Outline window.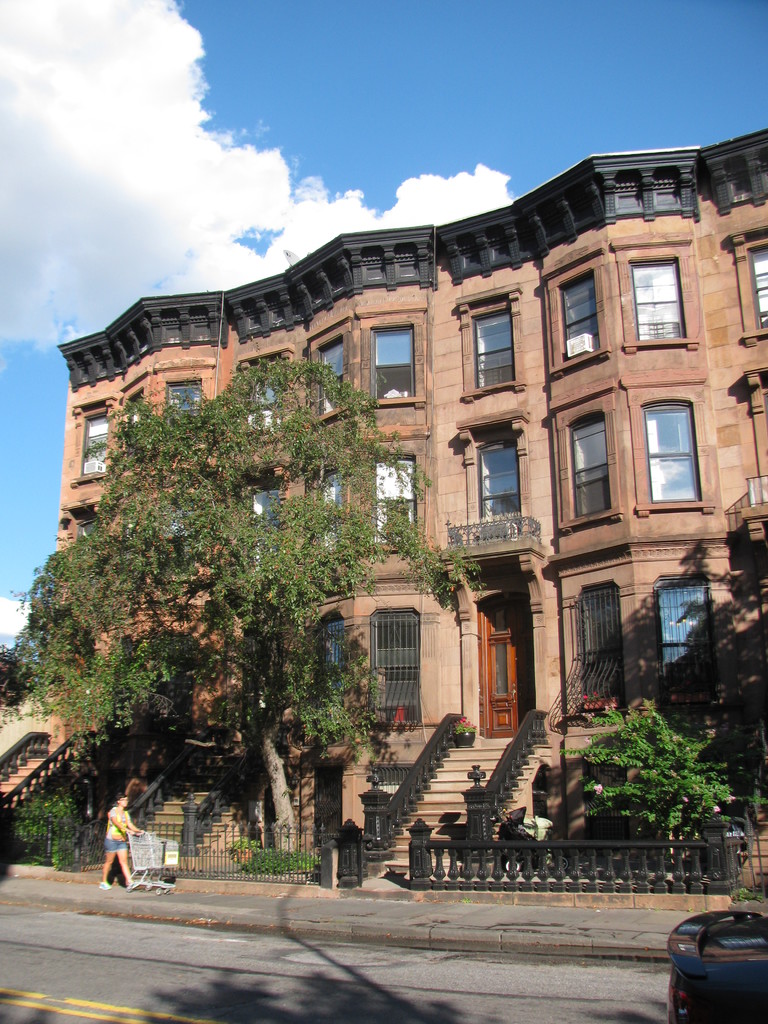
Outline: {"left": 155, "top": 358, "right": 221, "bottom": 440}.
